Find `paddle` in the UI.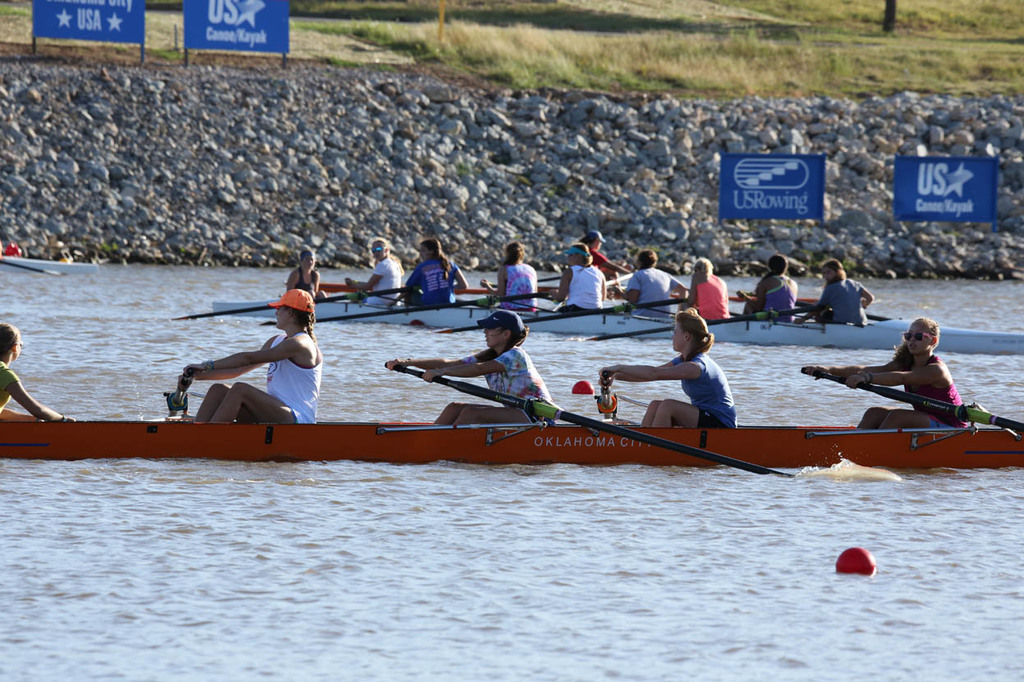
UI element at detection(258, 296, 498, 326).
